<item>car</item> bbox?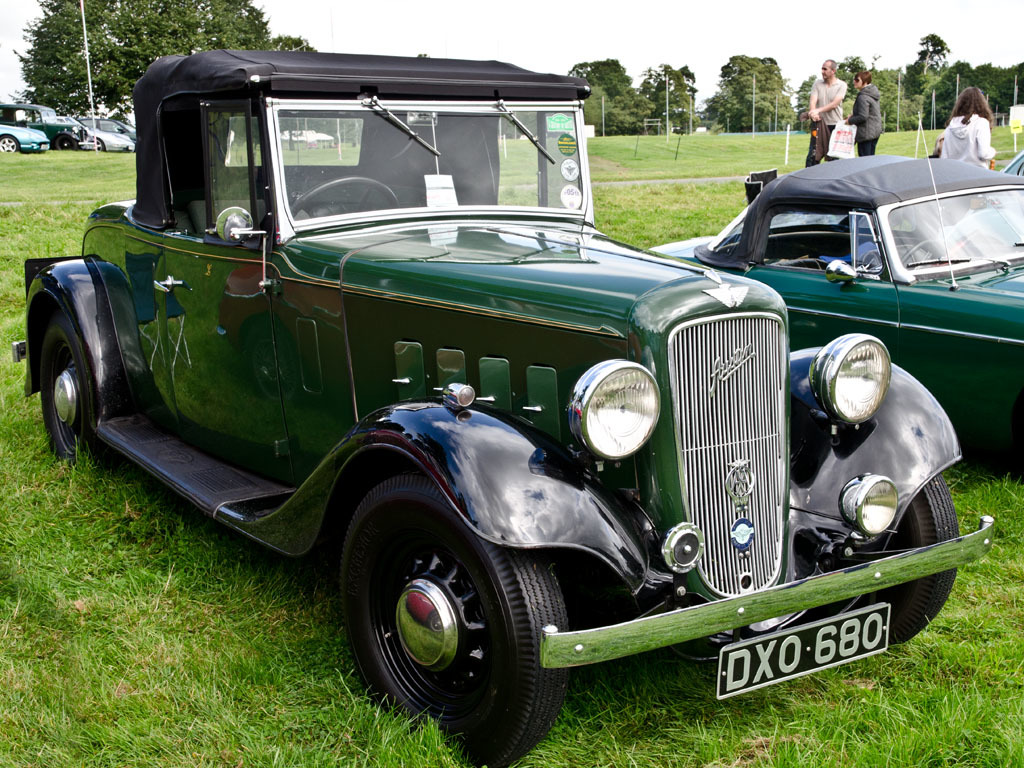
x1=0 y1=125 x2=50 y2=151
